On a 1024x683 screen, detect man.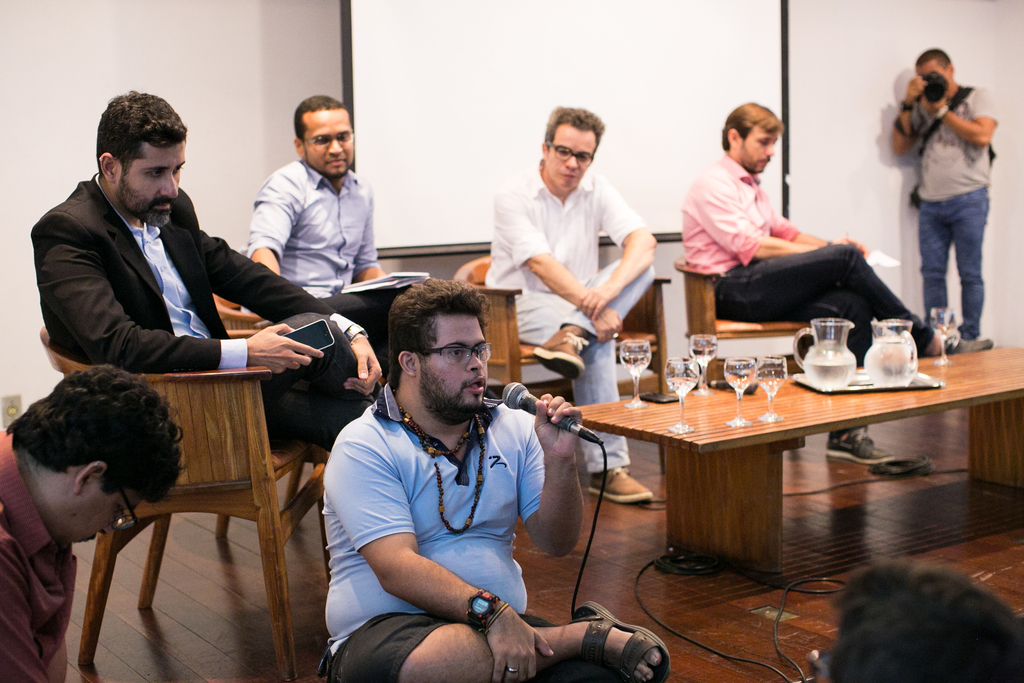
(817,557,1023,682).
